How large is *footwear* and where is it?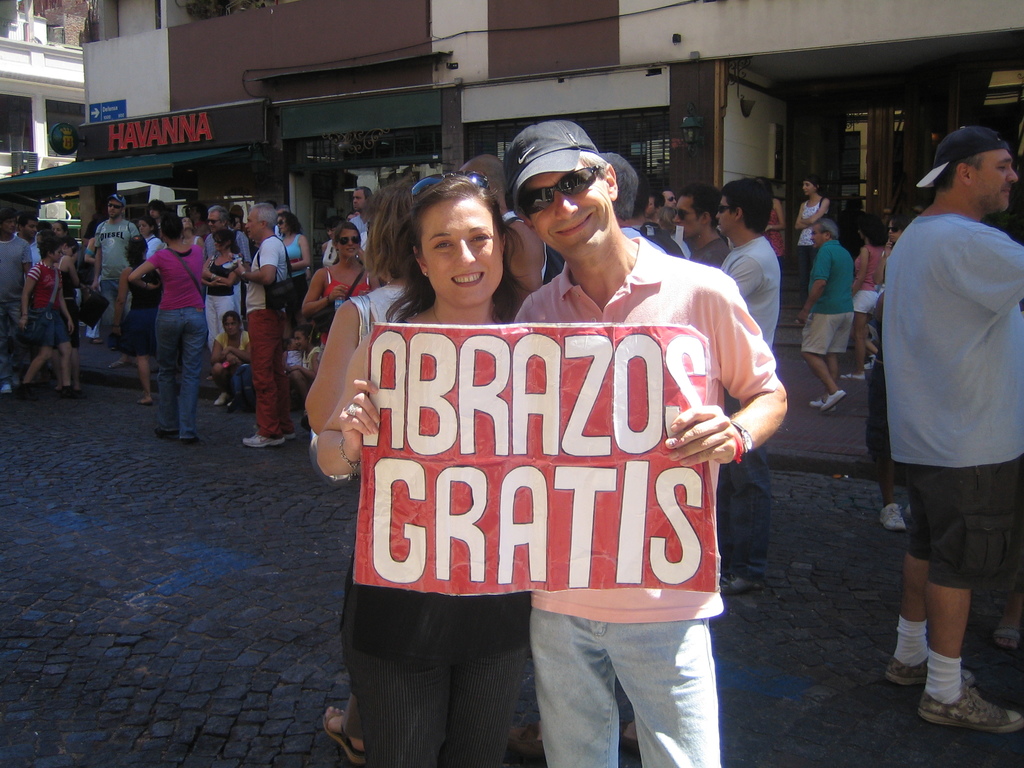
Bounding box: [x1=838, y1=373, x2=863, y2=380].
